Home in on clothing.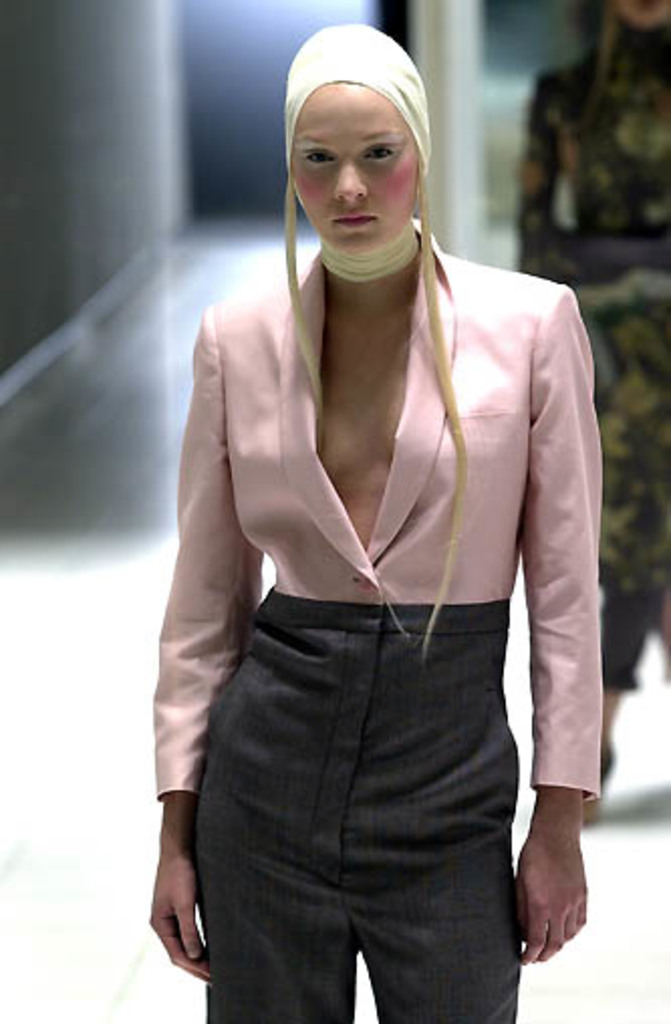
Homed in at 518, 58, 669, 685.
